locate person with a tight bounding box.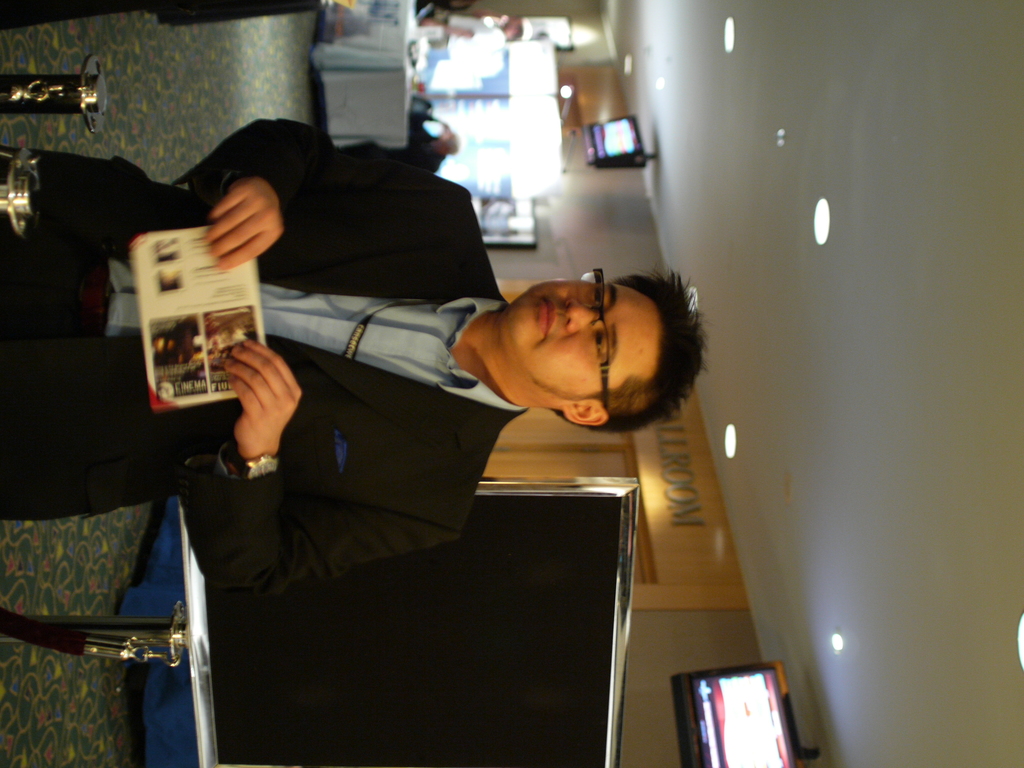
(left=0, top=102, right=720, bottom=609).
